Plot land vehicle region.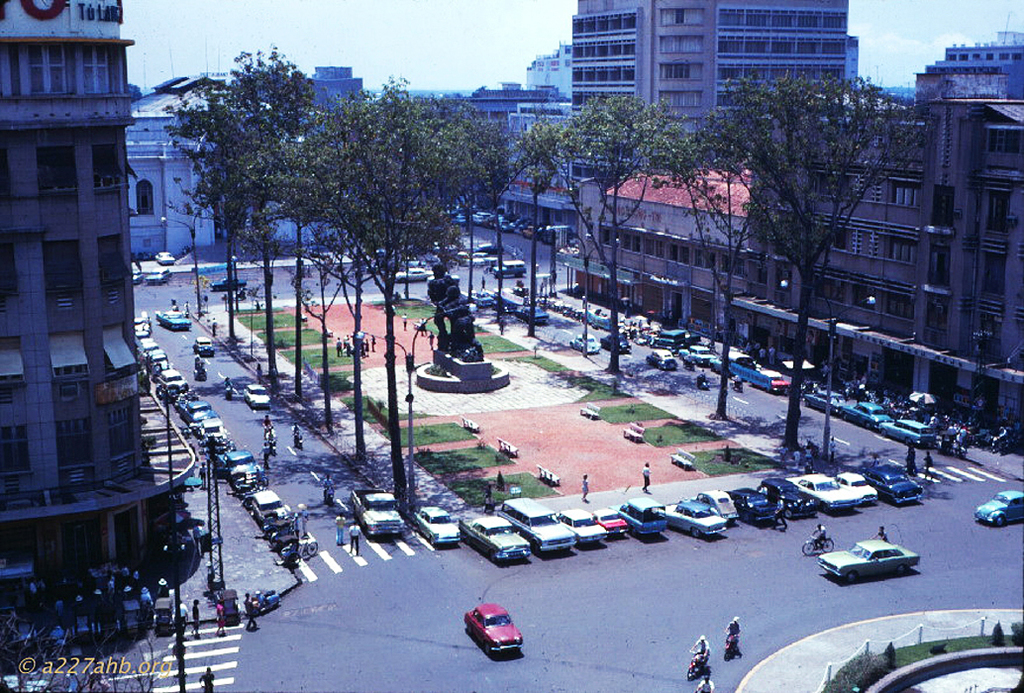
Plotted at select_region(462, 287, 493, 310).
